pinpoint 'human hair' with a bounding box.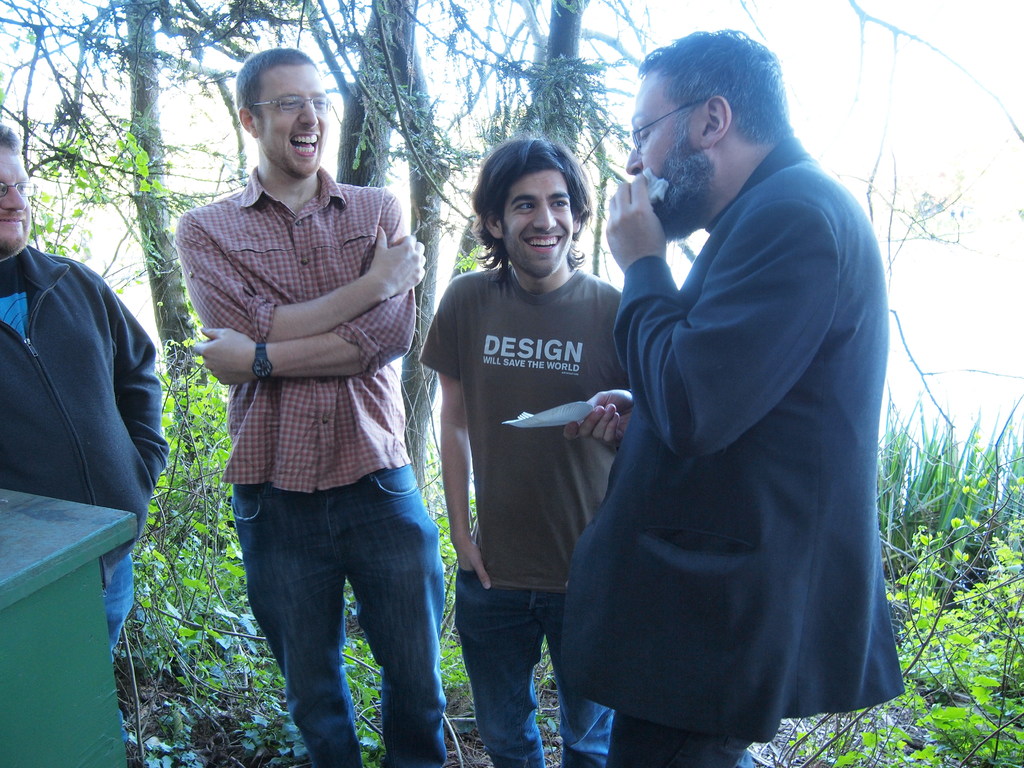
bbox=[470, 135, 591, 300].
